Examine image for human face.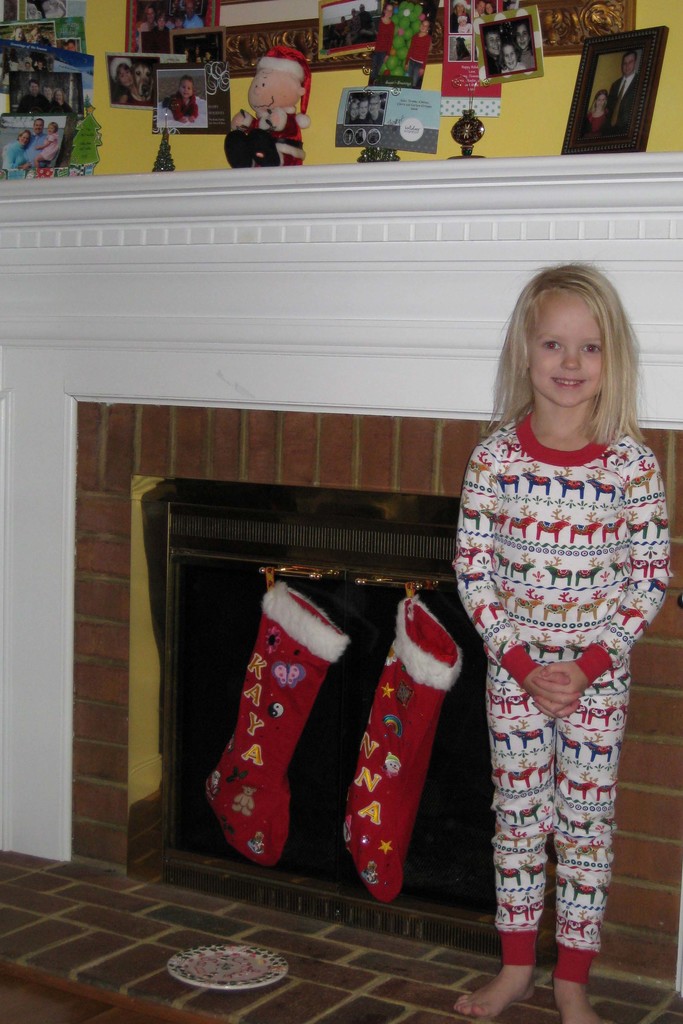
Examination result: crop(475, 1, 485, 13).
